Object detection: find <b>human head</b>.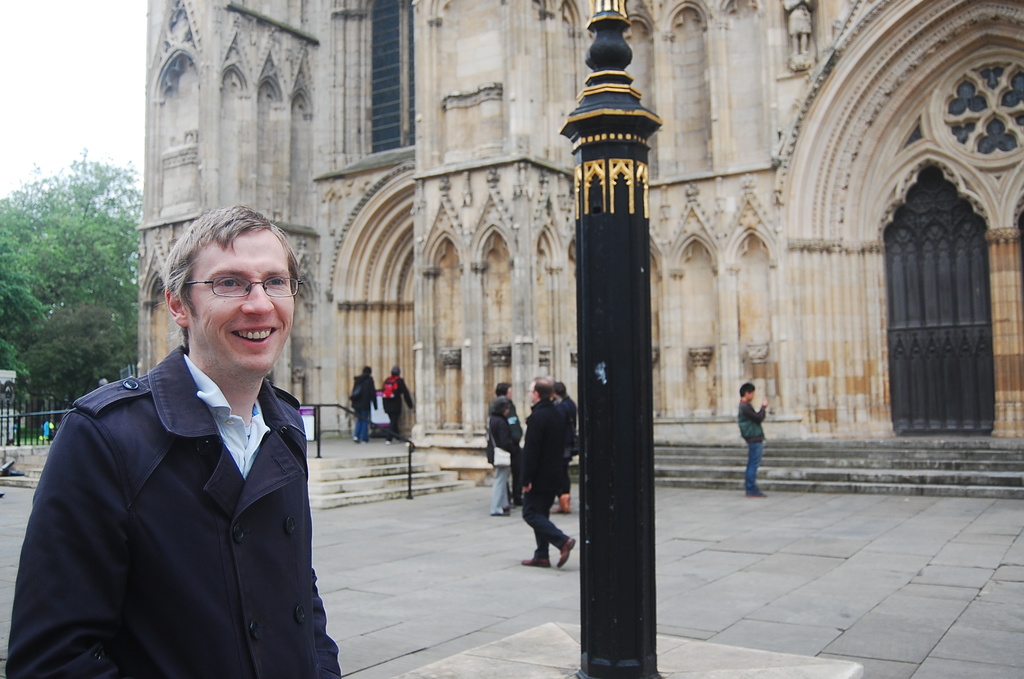
<region>554, 381, 568, 397</region>.
